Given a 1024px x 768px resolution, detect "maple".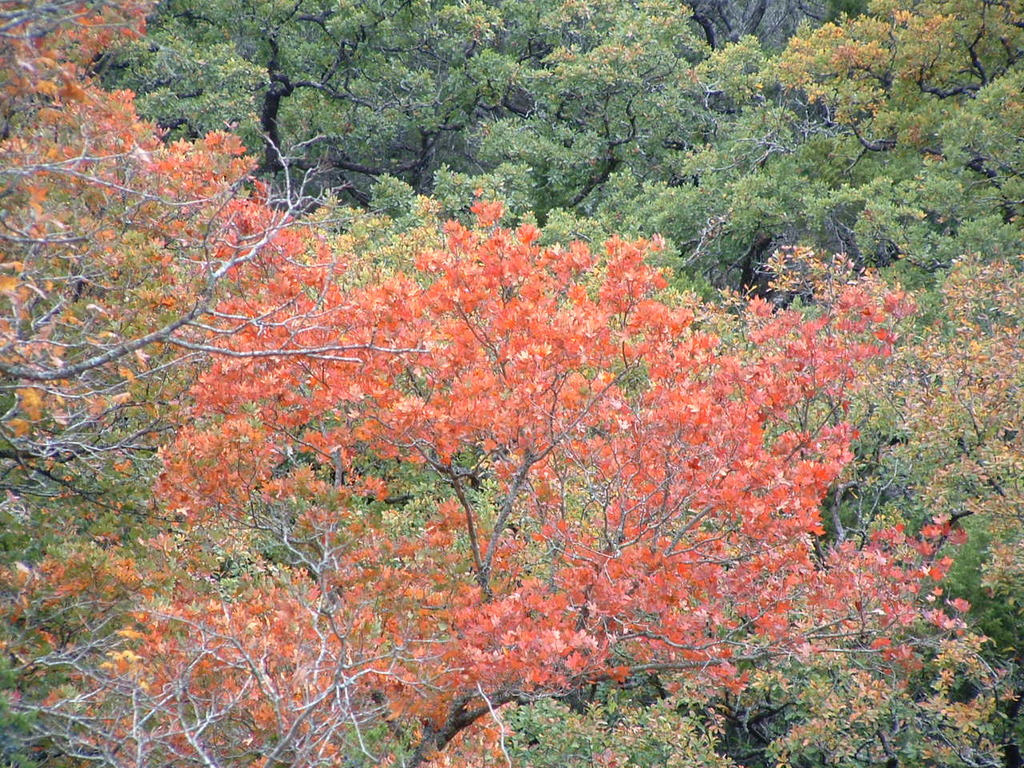
(x1=7, y1=0, x2=983, y2=766).
